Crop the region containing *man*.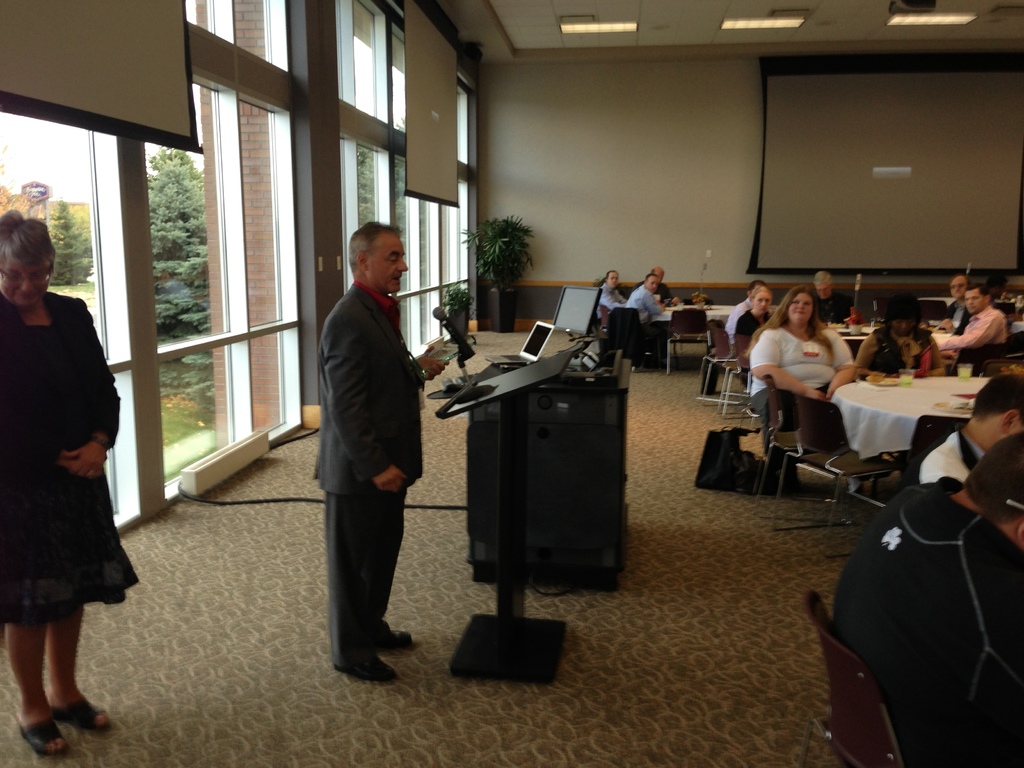
Crop region: crop(595, 268, 628, 335).
